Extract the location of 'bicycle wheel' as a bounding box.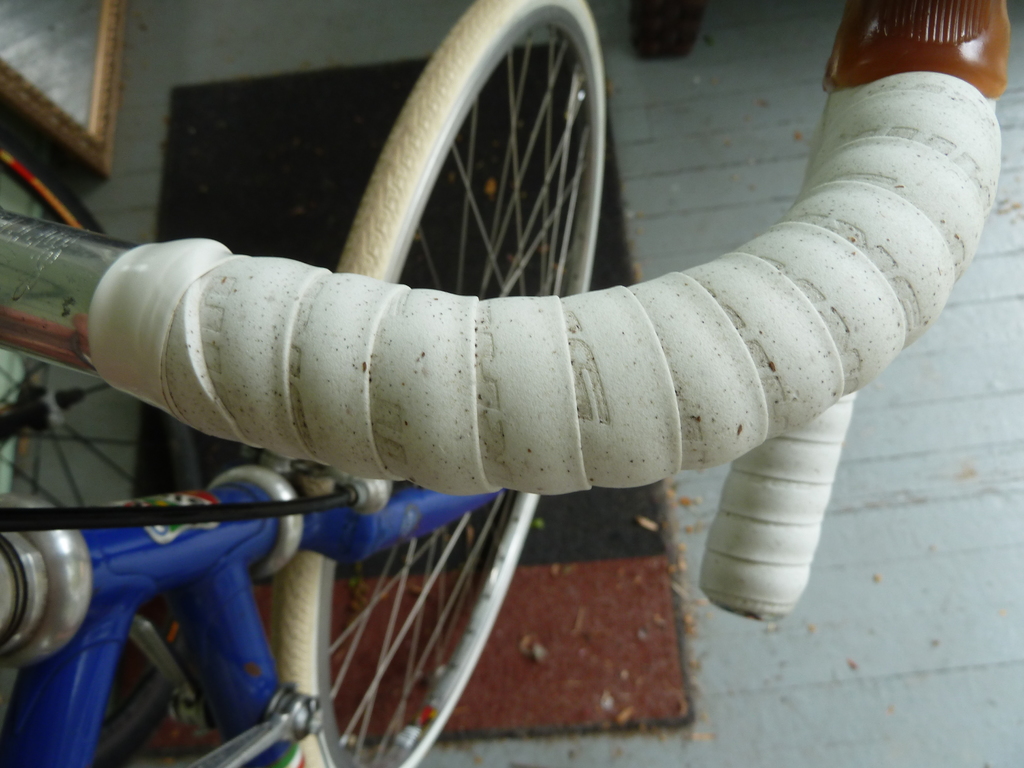
rect(0, 106, 210, 767).
